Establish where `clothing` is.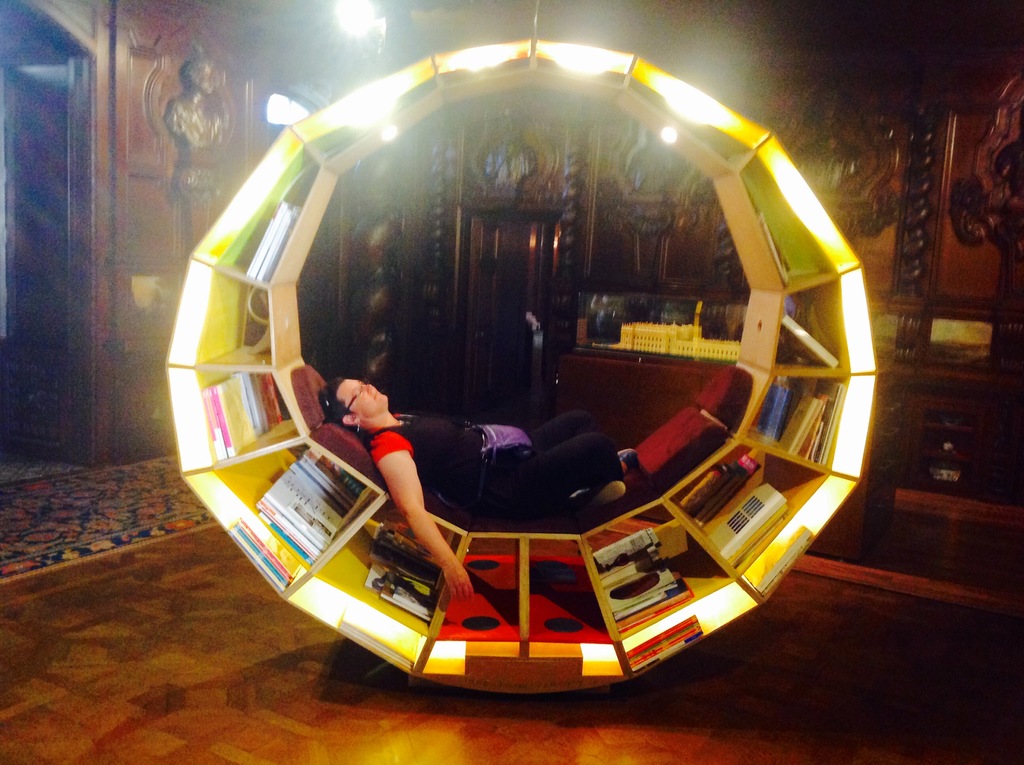
Established at locate(367, 409, 623, 511).
